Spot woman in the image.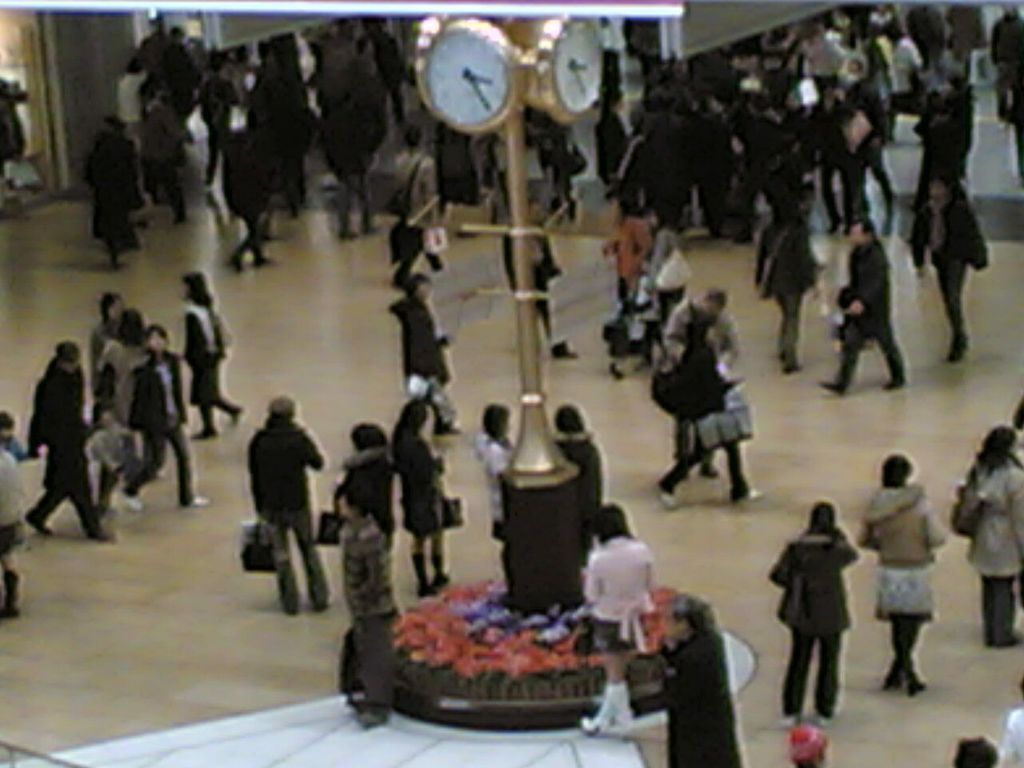
woman found at 577/505/658/739.
